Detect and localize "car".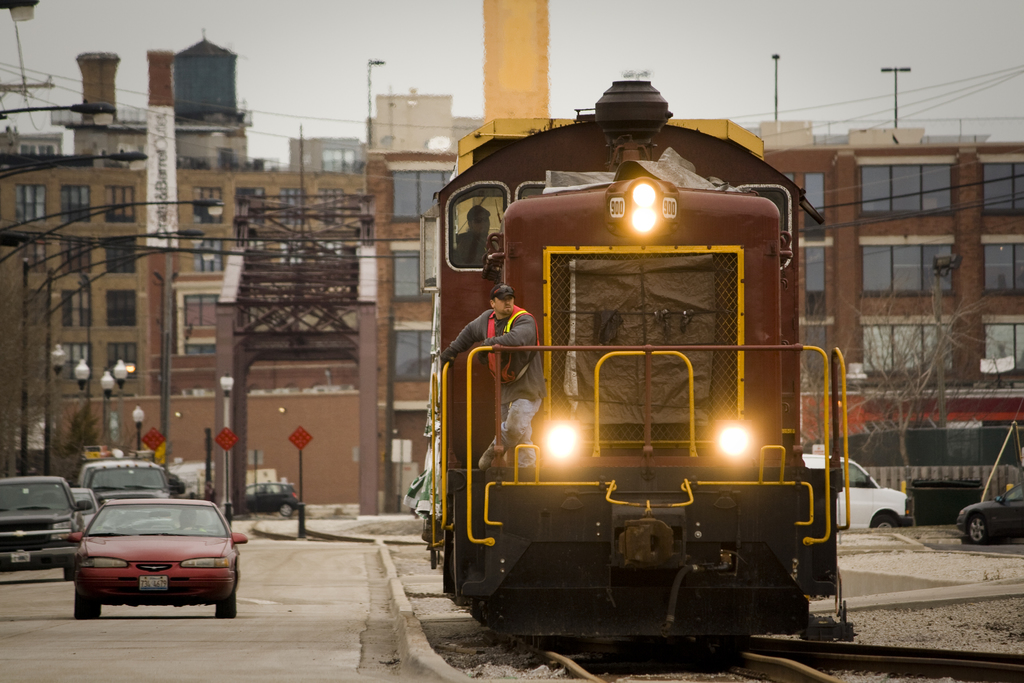
Localized at crop(0, 472, 93, 579).
